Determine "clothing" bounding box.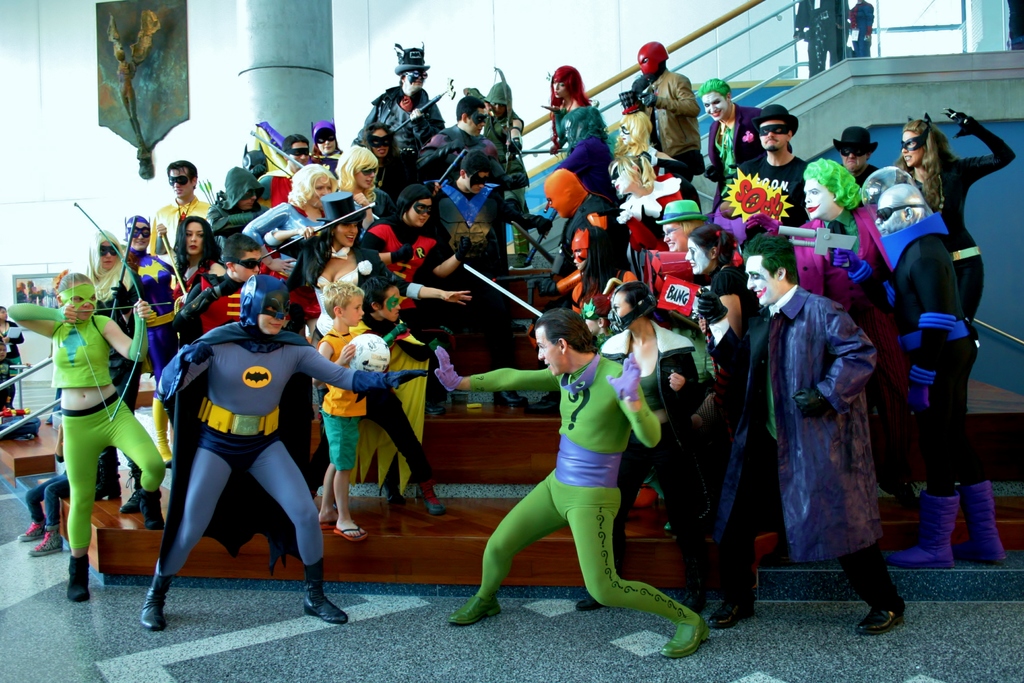
Determined: 207,164,266,263.
